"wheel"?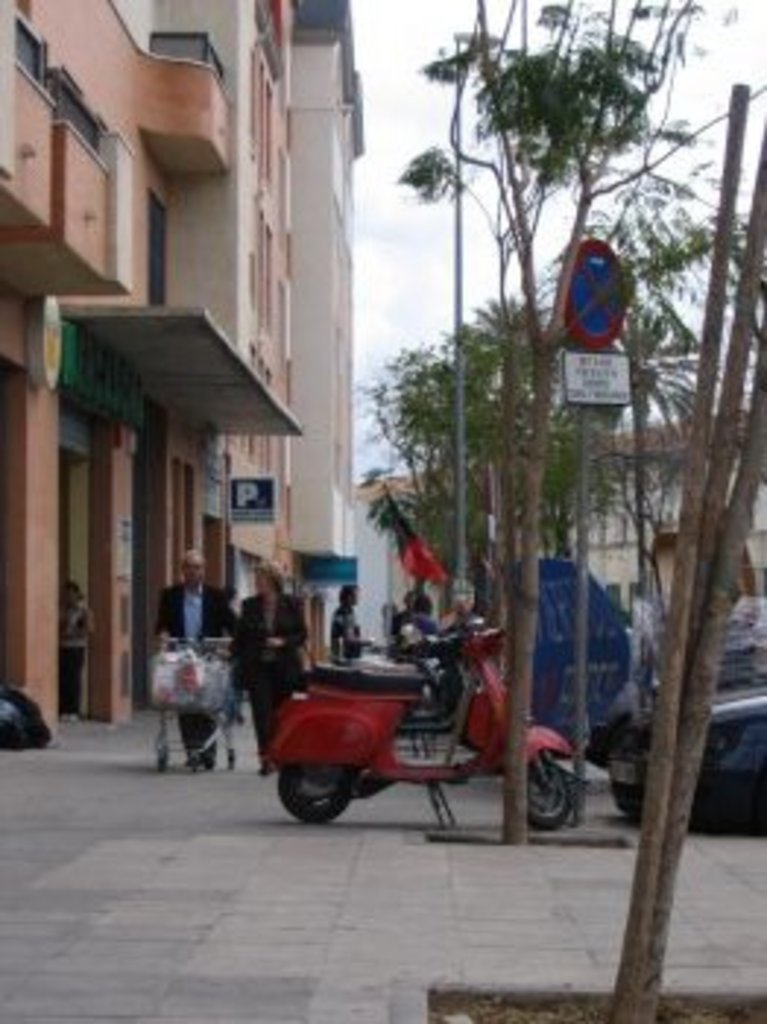
278/772/357/825
